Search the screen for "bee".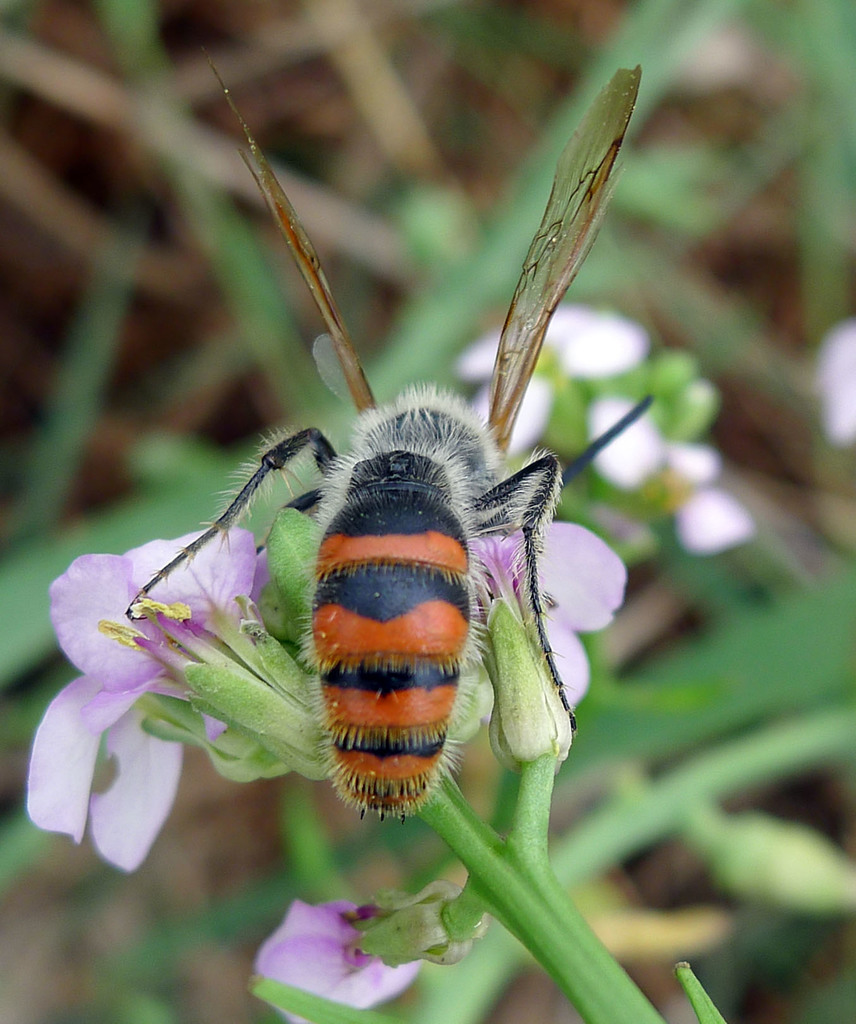
Found at (161,349,581,834).
